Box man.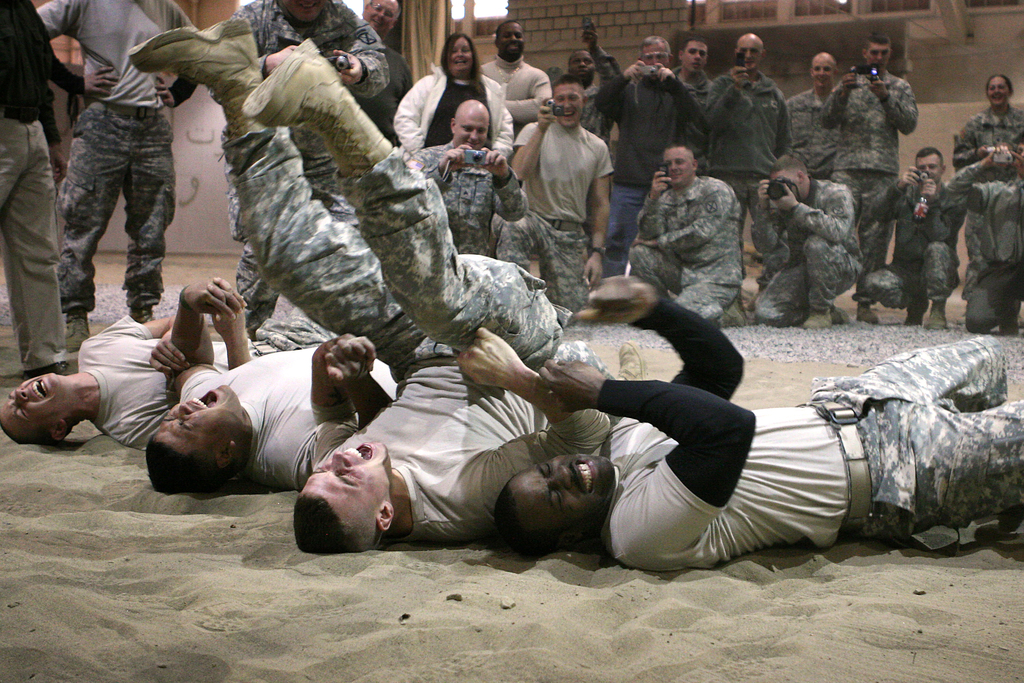
x1=0 y1=0 x2=63 y2=375.
